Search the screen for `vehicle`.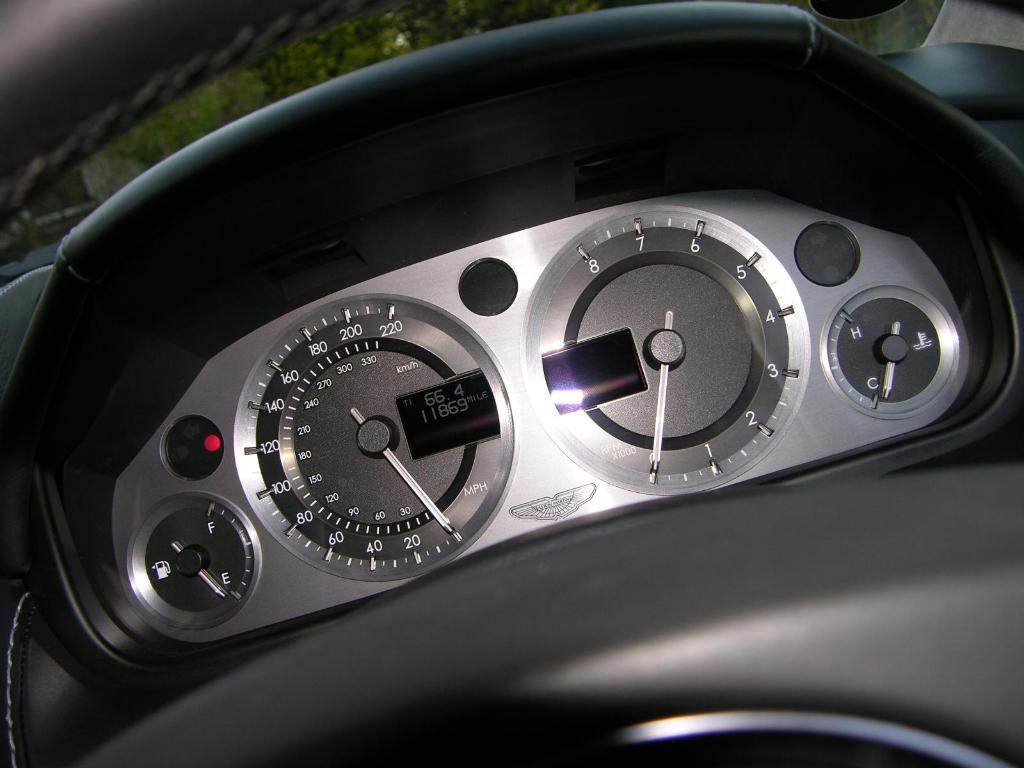
Found at box=[0, 0, 1023, 767].
